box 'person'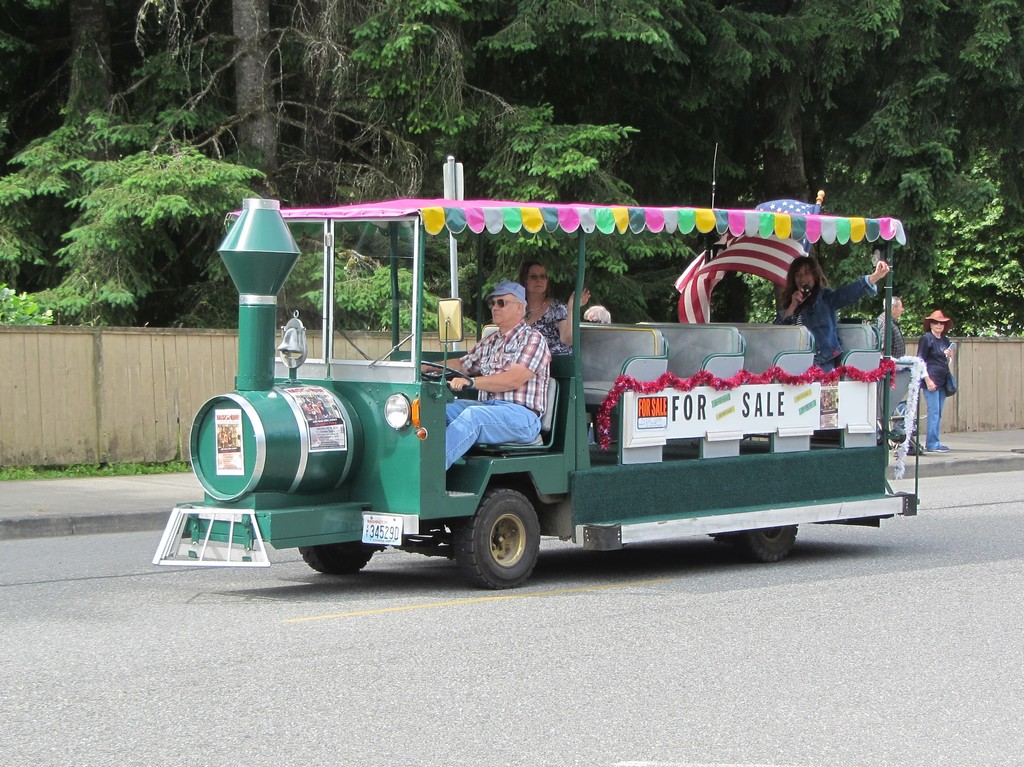
bbox=[915, 308, 954, 449]
